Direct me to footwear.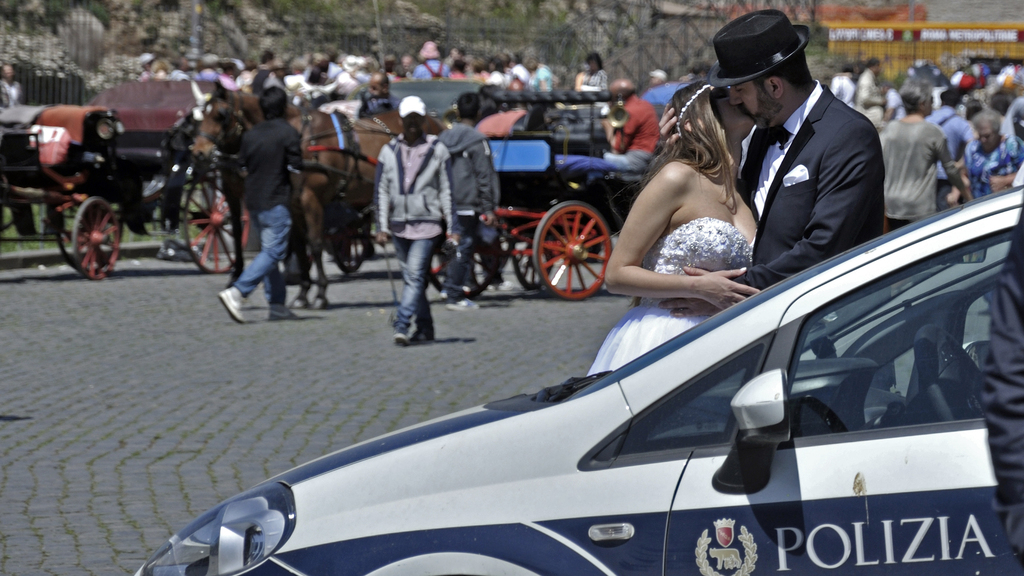
Direction: (x1=390, y1=320, x2=409, y2=350).
